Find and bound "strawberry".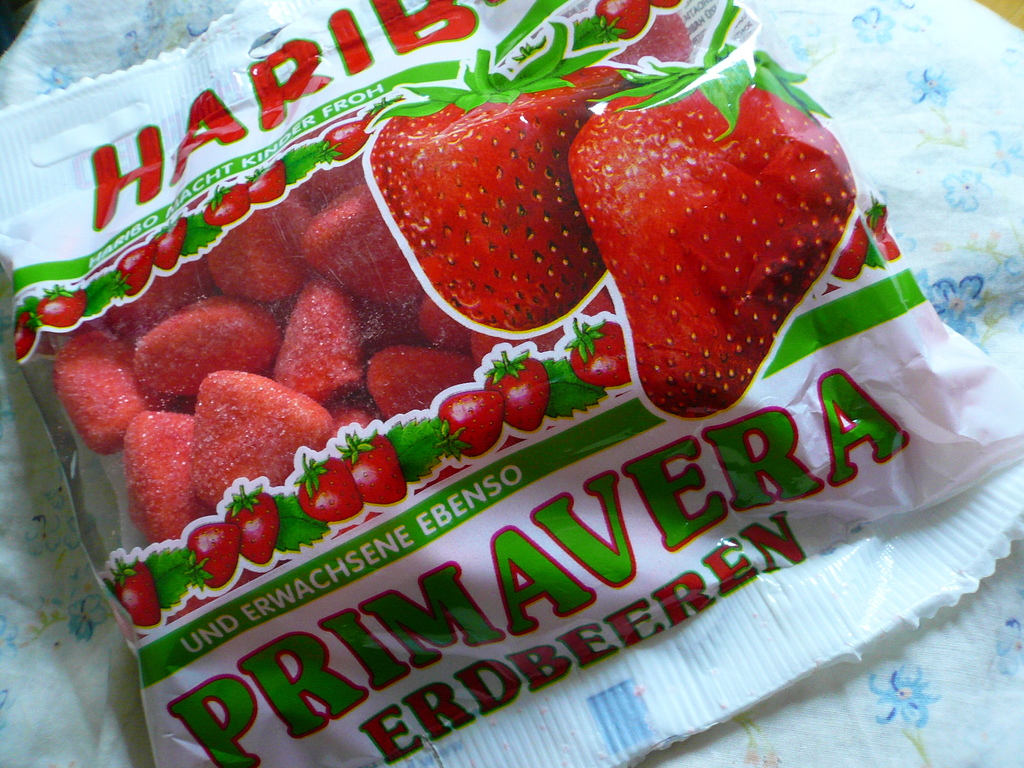
Bound: left=865, top=195, right=901, bottom=262.
